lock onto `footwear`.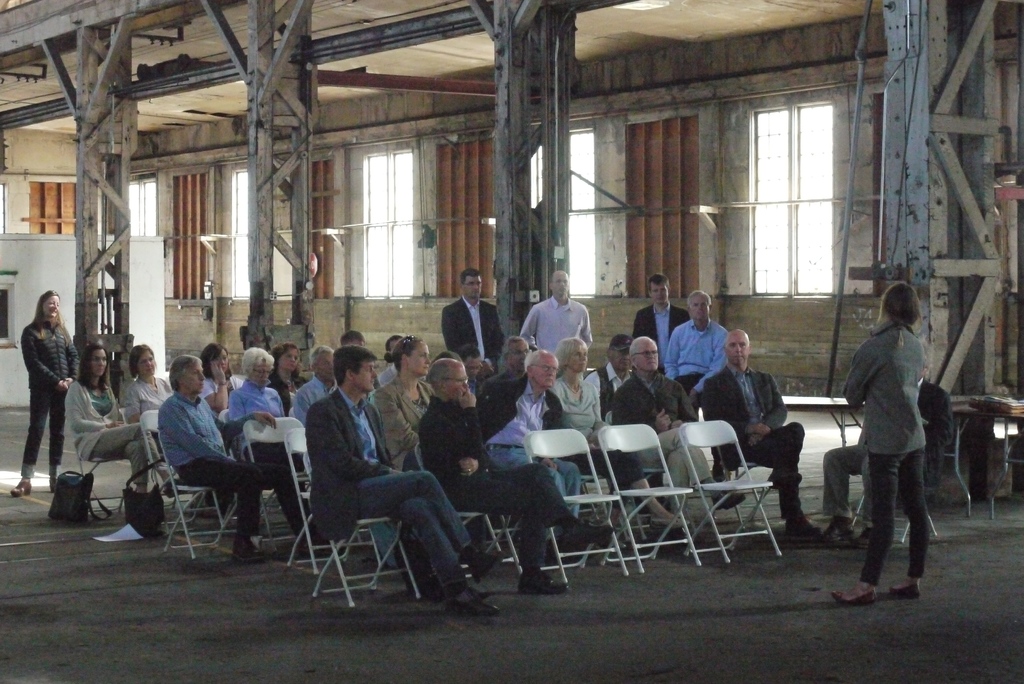
Locked: 466 551 506 587.
